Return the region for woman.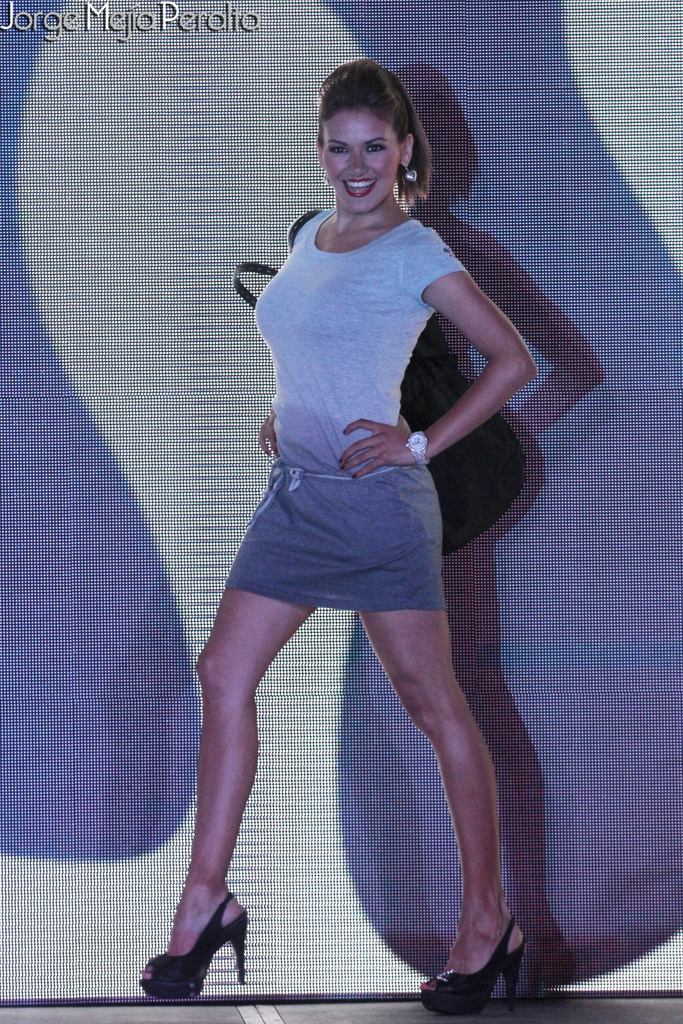
[122, 51, 528, 1023].
